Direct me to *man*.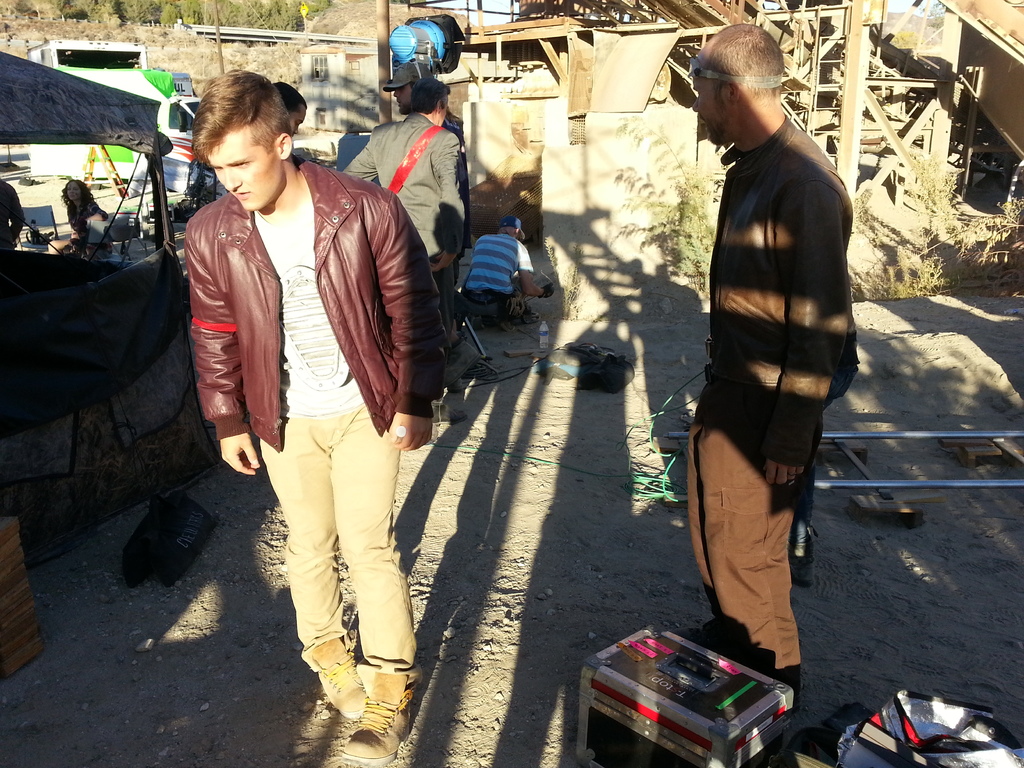
Direction: <region>651, 37, 865, 704</region>.
